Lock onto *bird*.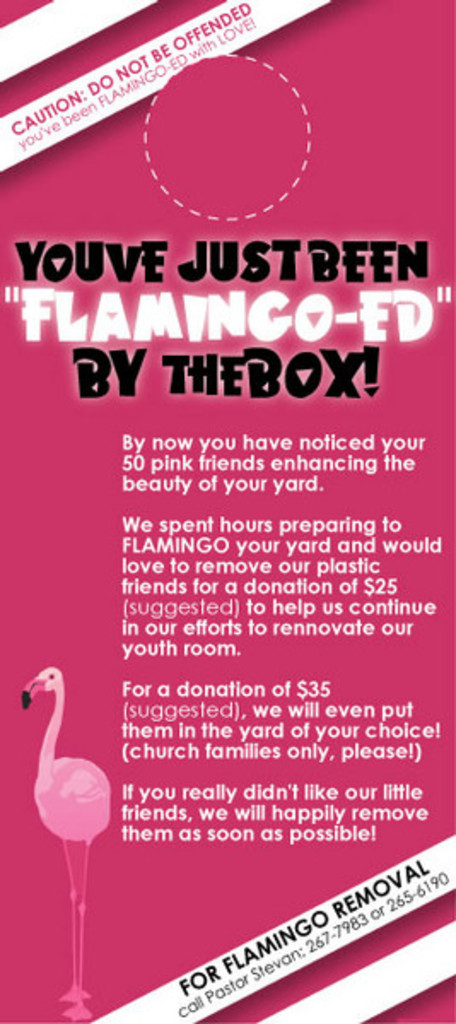
Locked: bbox(0, 663, 125, 1022).
